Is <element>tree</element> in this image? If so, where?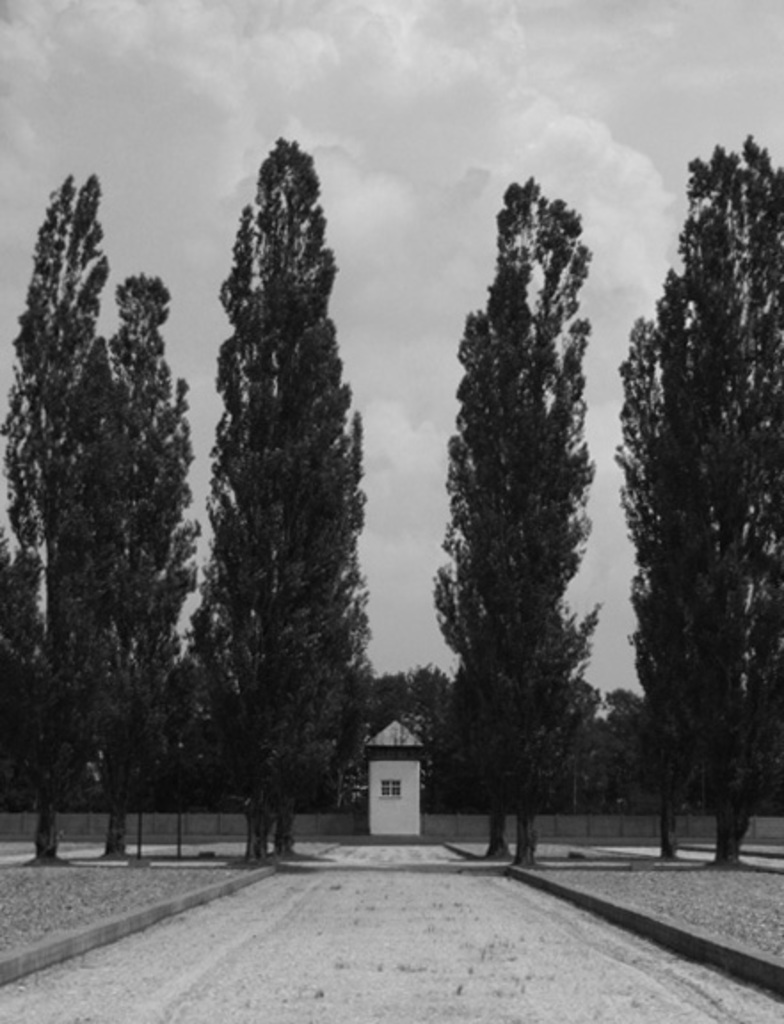
Yes, at 9, 172, 105, 855.
